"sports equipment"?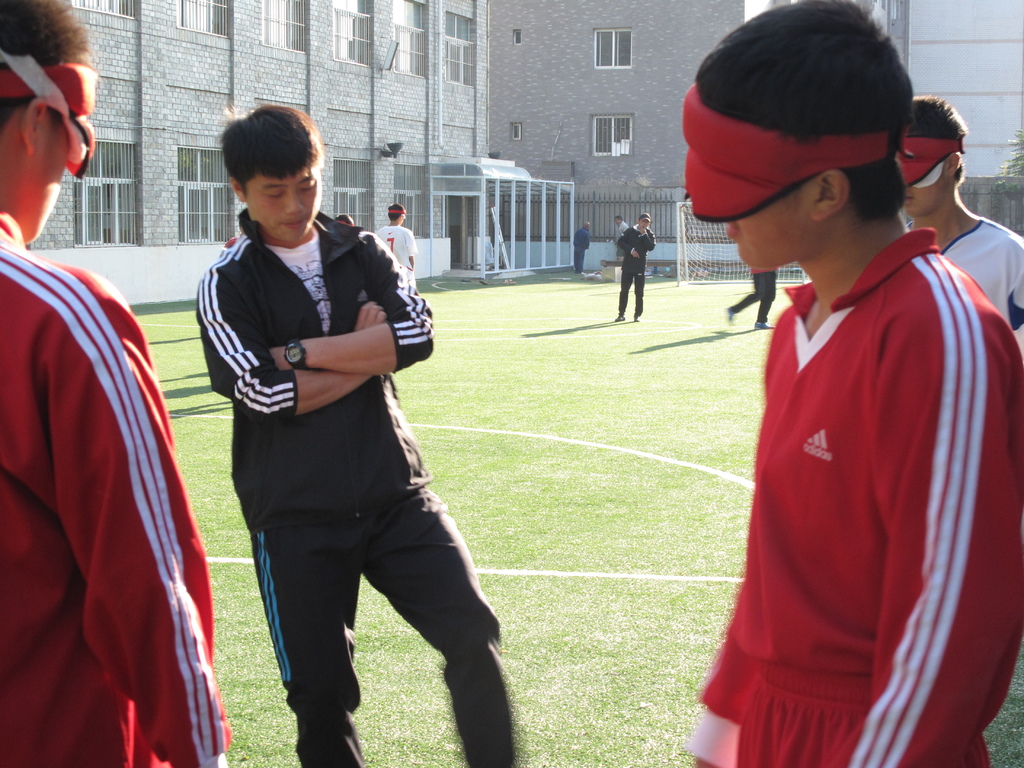
(x1=677, y1=202, x2=812, y2=288)
